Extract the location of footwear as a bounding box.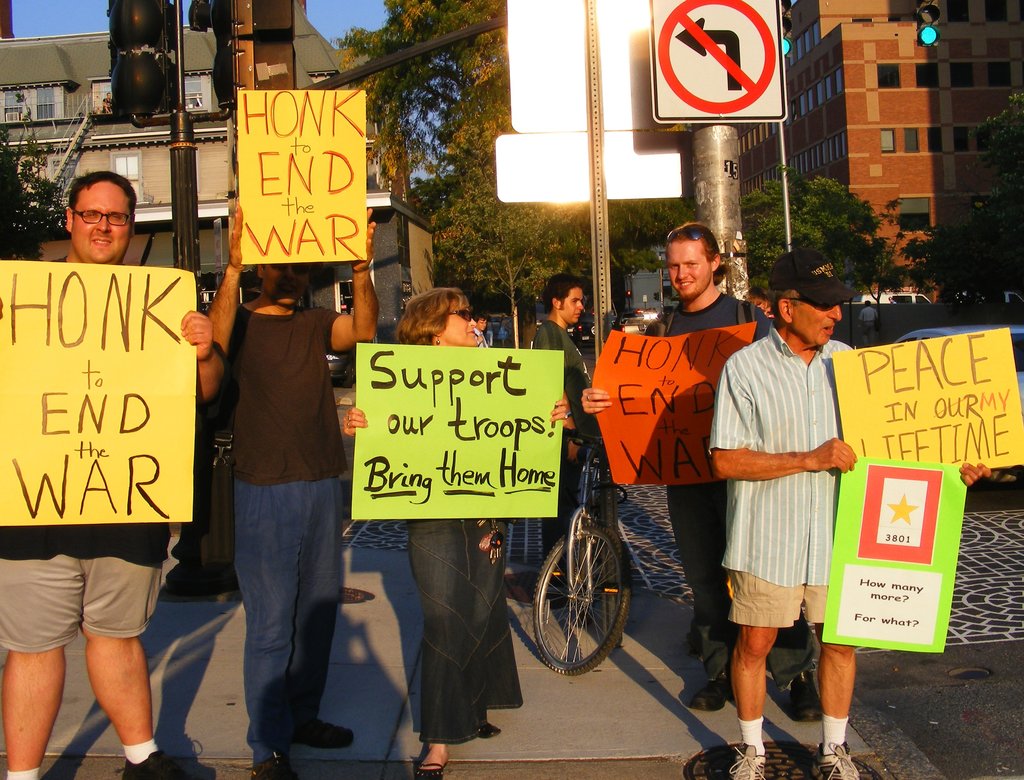
819/740/865/779.
